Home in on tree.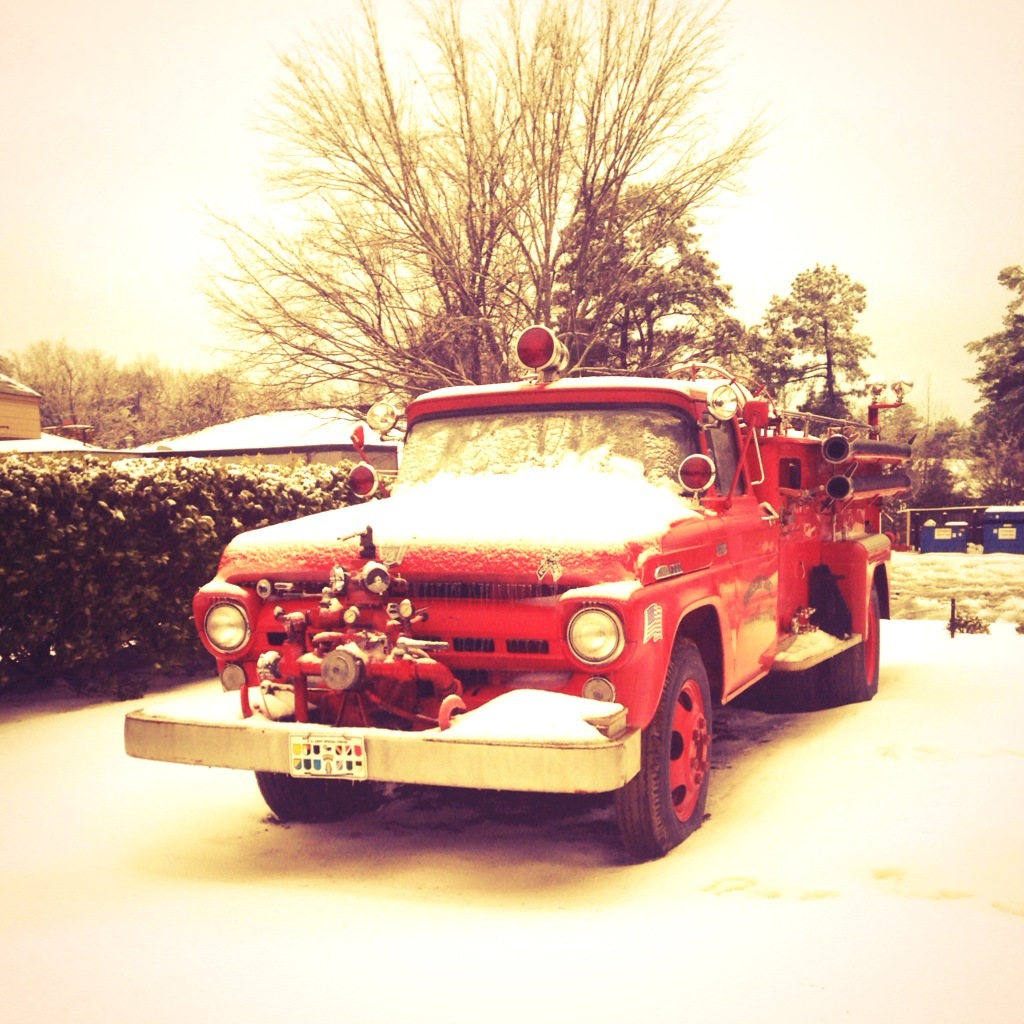
Homed in at (169,36,811,400).
